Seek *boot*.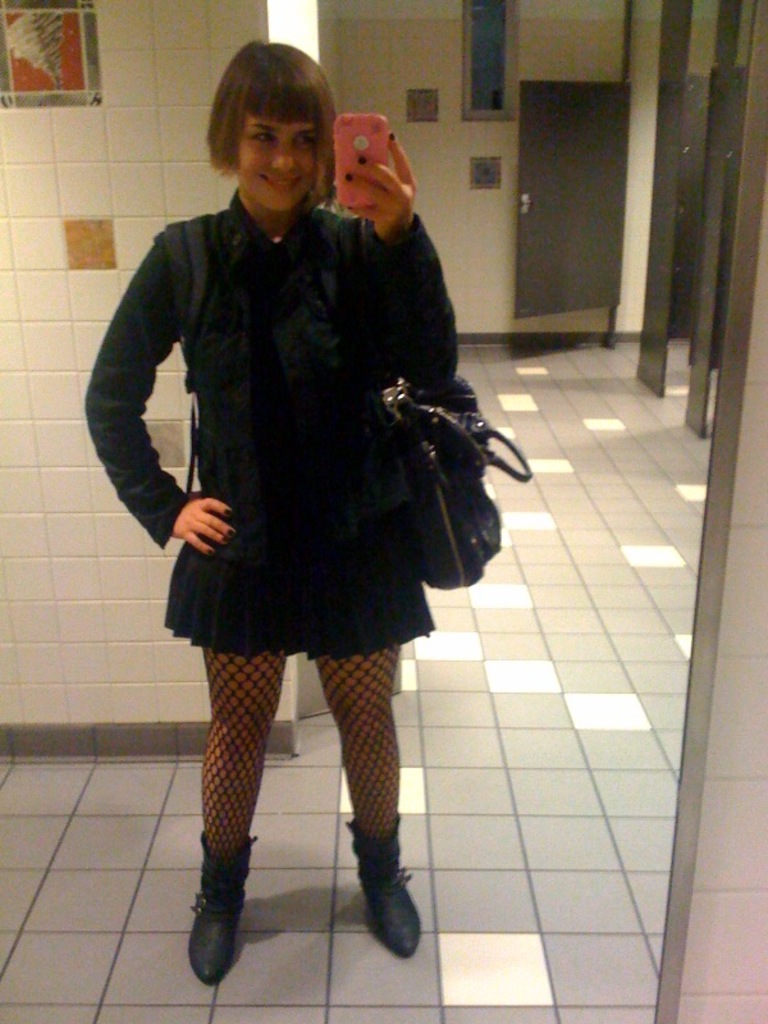
rect(349, 806, 430, 959).
